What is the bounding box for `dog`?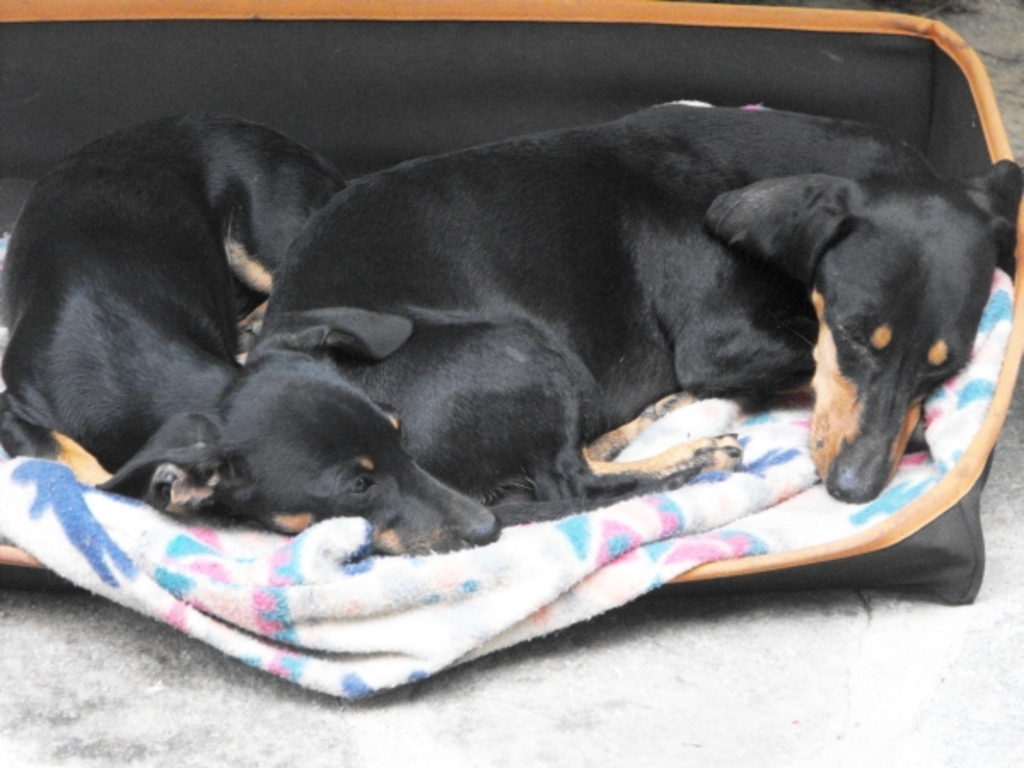
l=241, t=92, r=1022, b=527.
